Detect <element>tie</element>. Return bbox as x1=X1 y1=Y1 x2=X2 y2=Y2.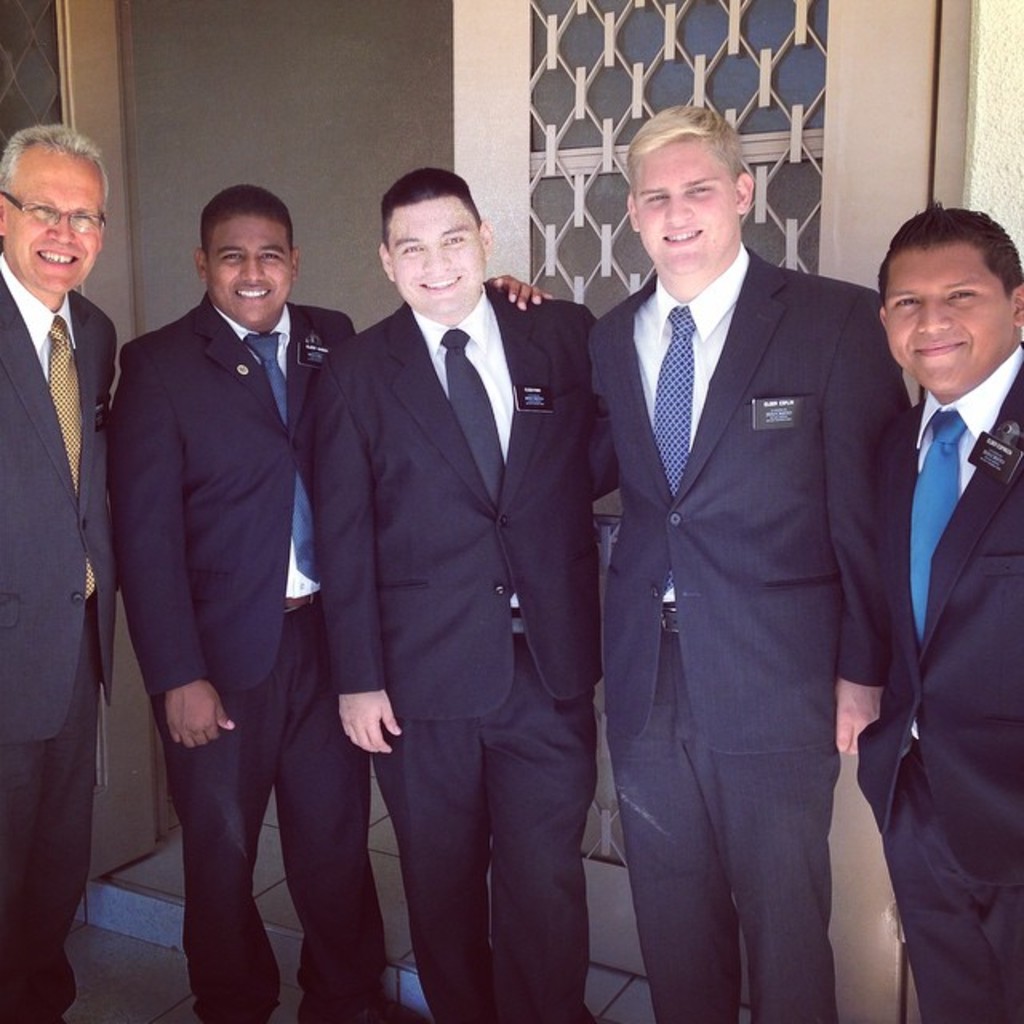
x1=435 y1=325 x2=512 y2=517.
